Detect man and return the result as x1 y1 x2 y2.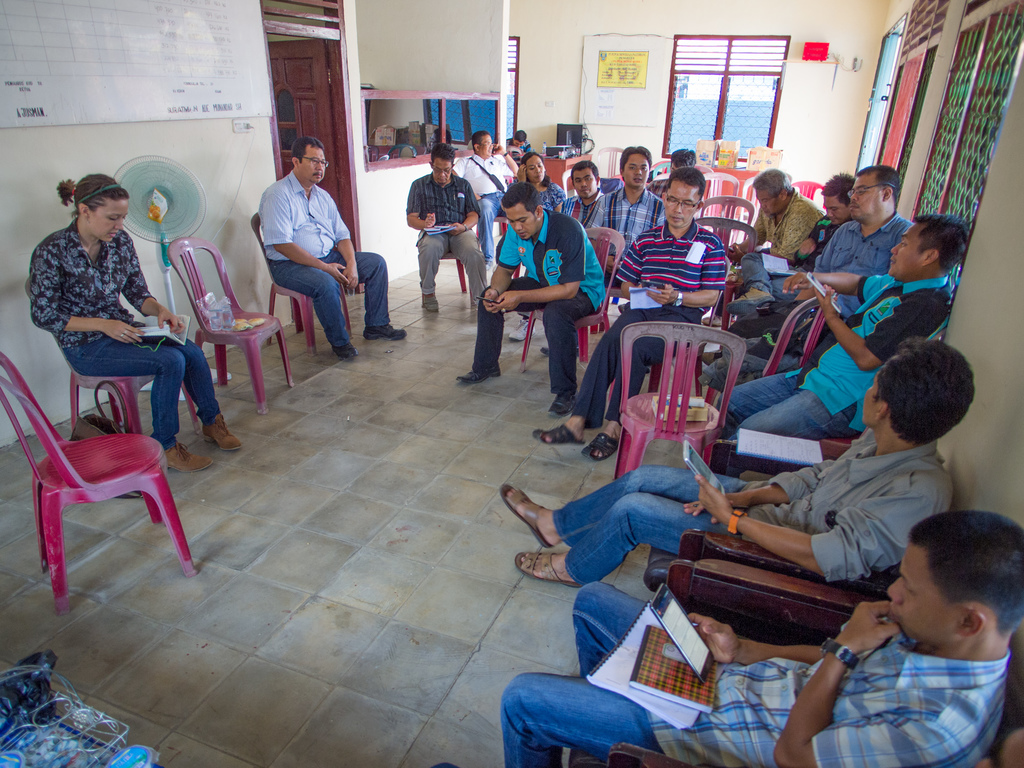
454 182 608 419.
